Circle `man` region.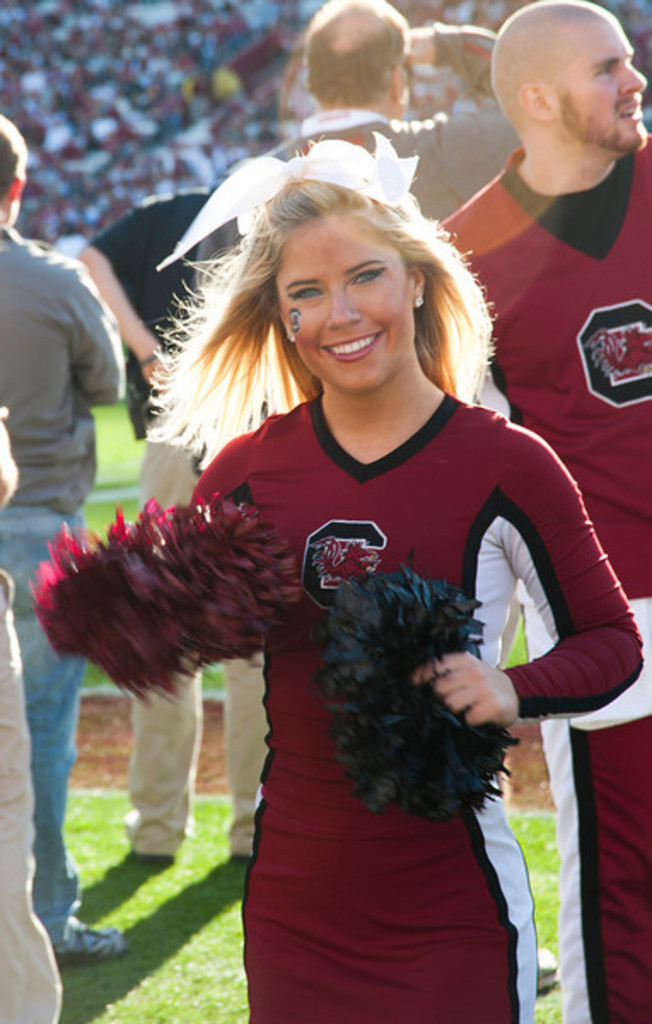
Region: l=439, t=0, r=650, b=1022.
